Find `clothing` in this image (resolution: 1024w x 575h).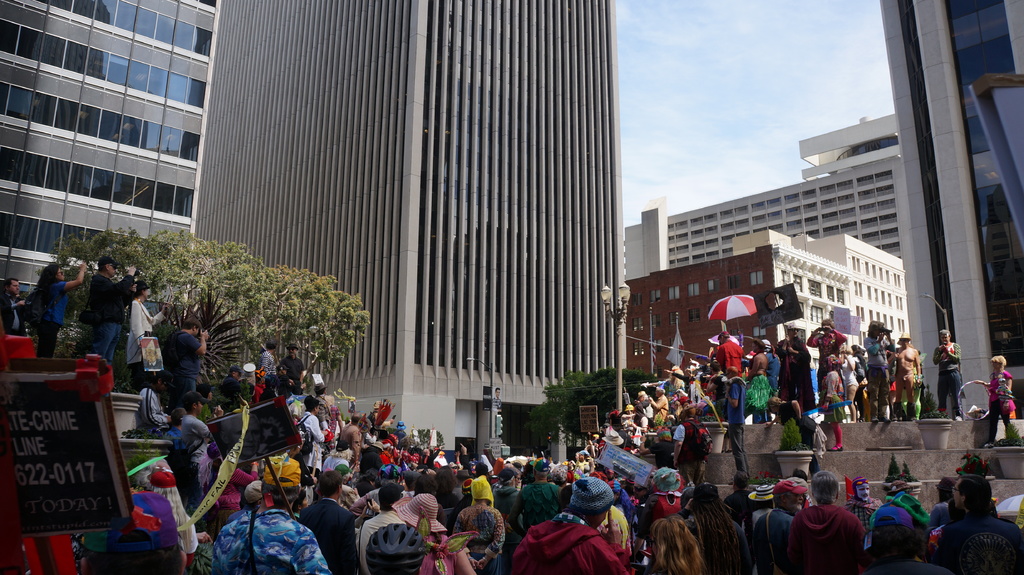
{"x1": 225, "y1": 376, "x2": 257, "y2": 413}.
